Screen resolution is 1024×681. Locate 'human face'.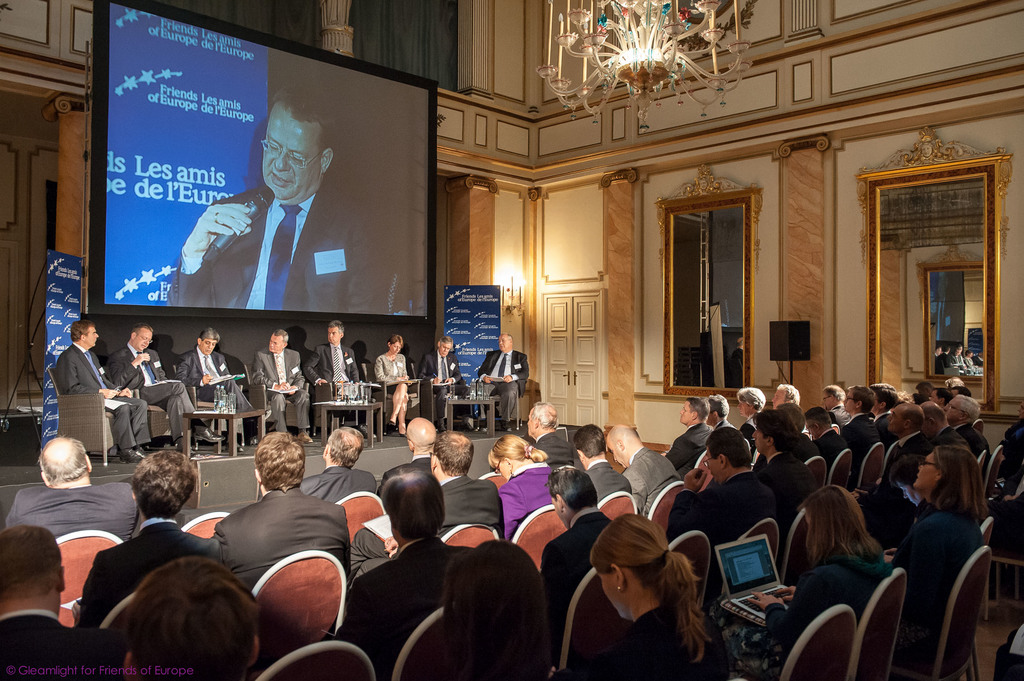
crop(920, 420, 931, 439).
